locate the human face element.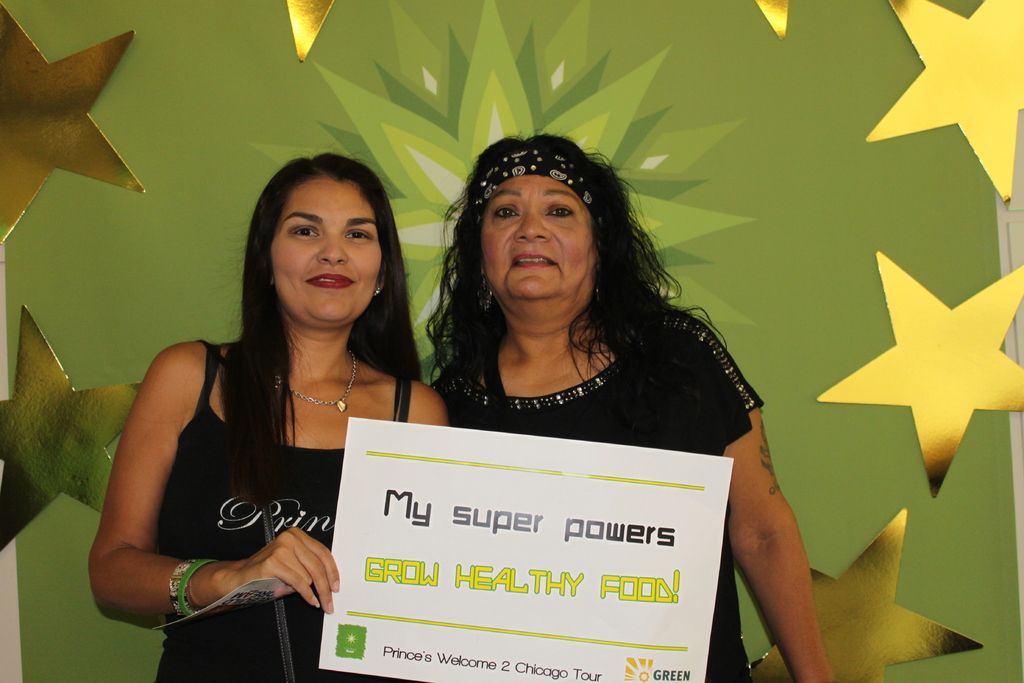
Element bbox: [480, 177, 598, 300].
